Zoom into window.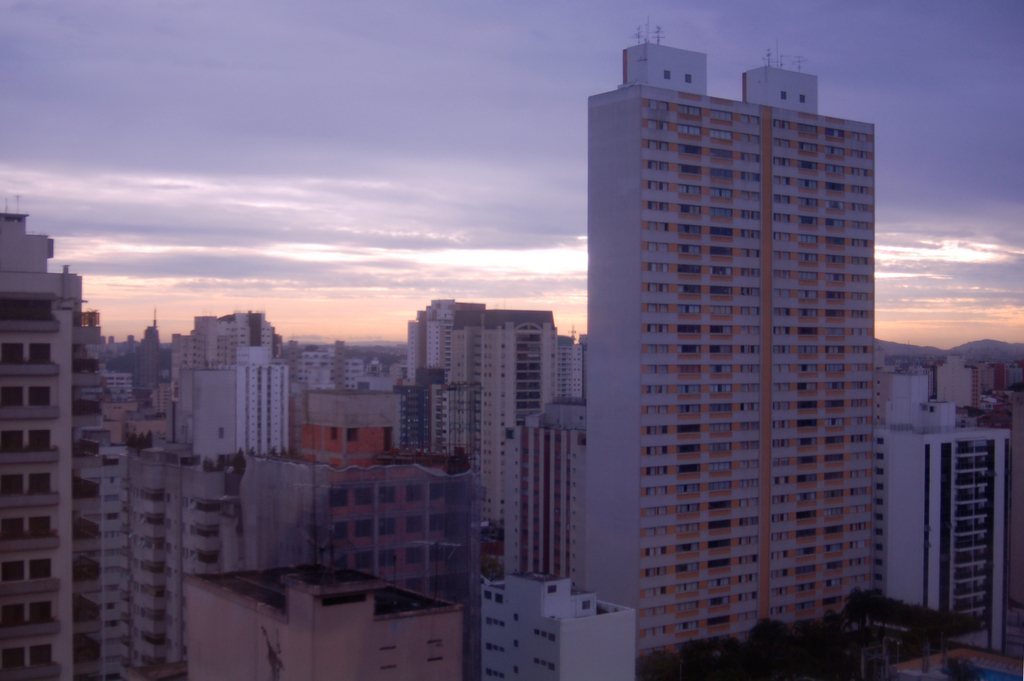
Zoom target: locate(645, 508, 656, 516).
